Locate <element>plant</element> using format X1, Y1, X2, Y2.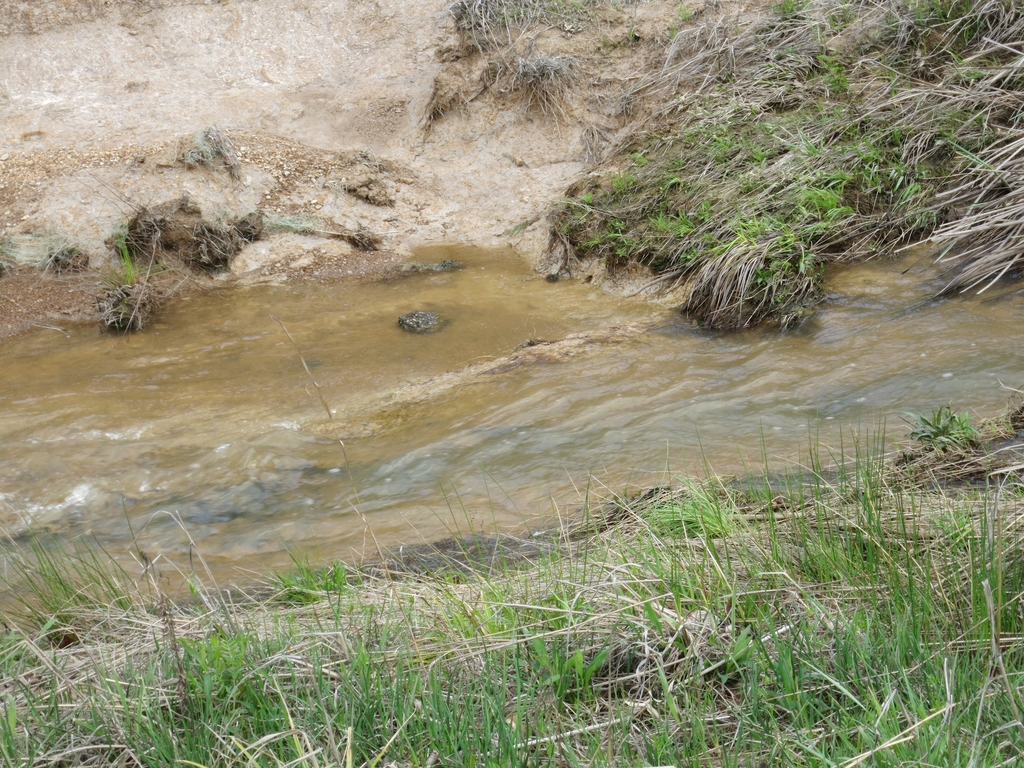
788, 162, 863, 186.
